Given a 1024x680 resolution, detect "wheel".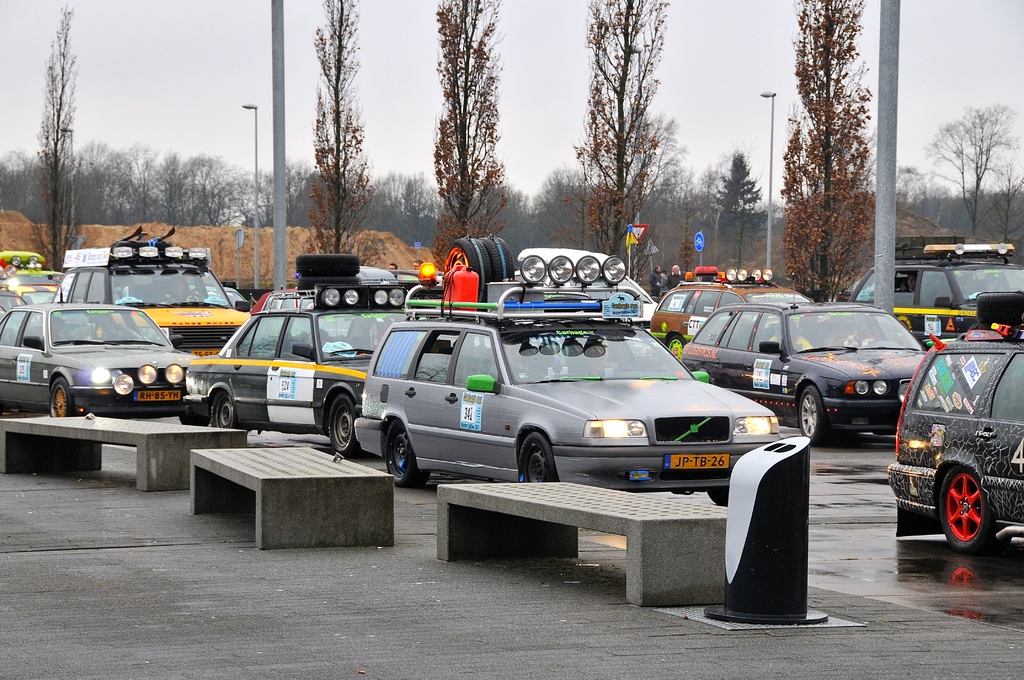
(944, 465, 1009, 558).
